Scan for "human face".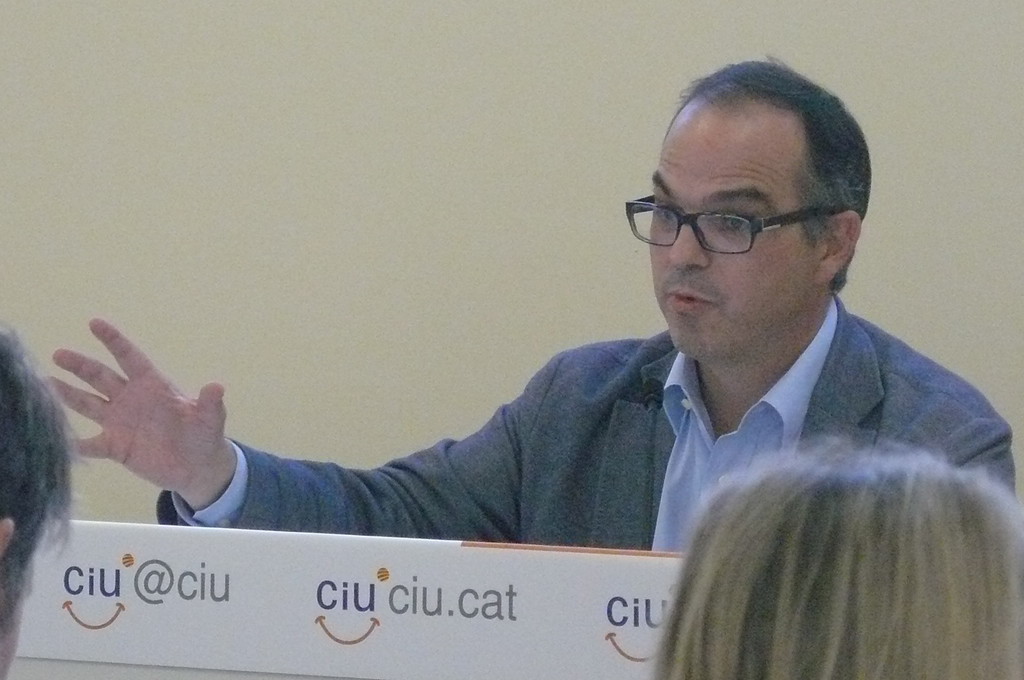
Scan result: bbox(648, 113, 822, 356).
